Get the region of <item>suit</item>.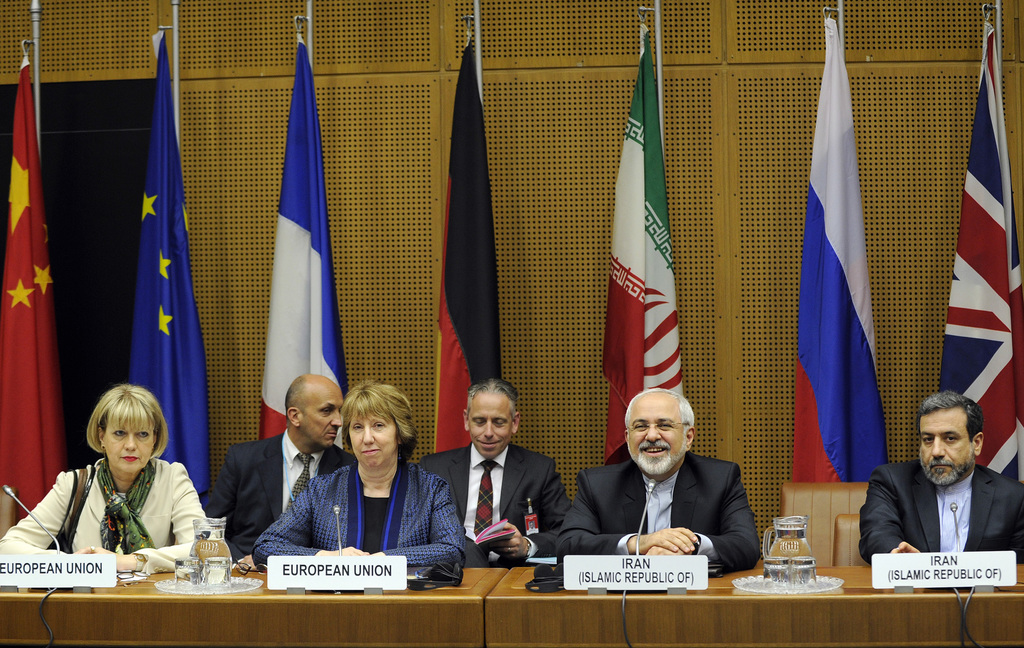
(556,448,768,576).
